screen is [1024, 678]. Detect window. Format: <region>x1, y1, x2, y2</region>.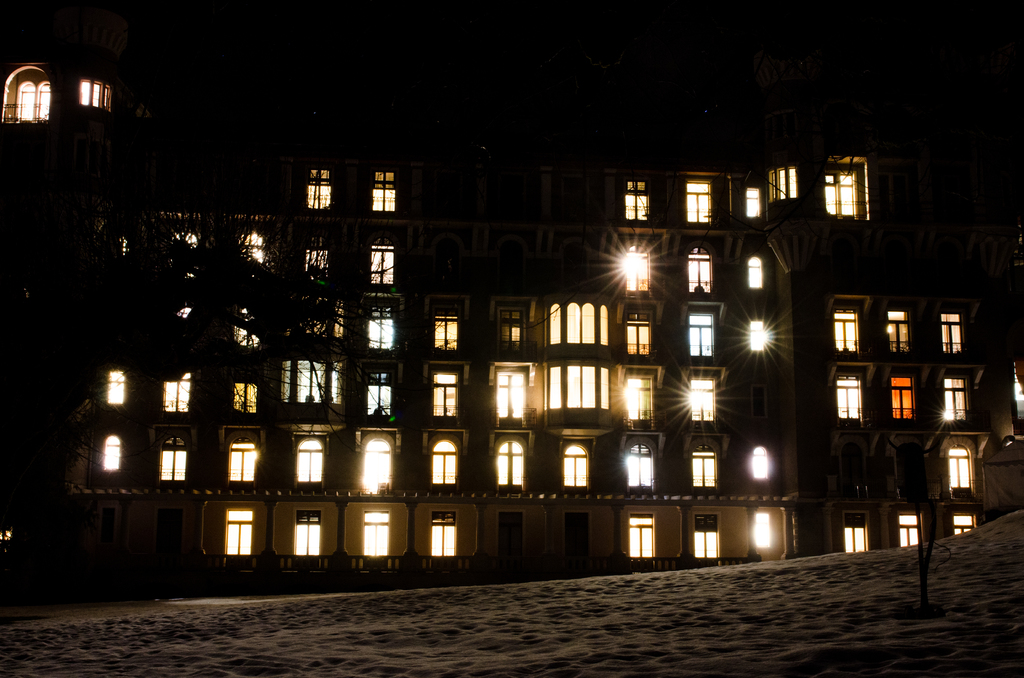
<region>886, 501, 929, 549</region>.
